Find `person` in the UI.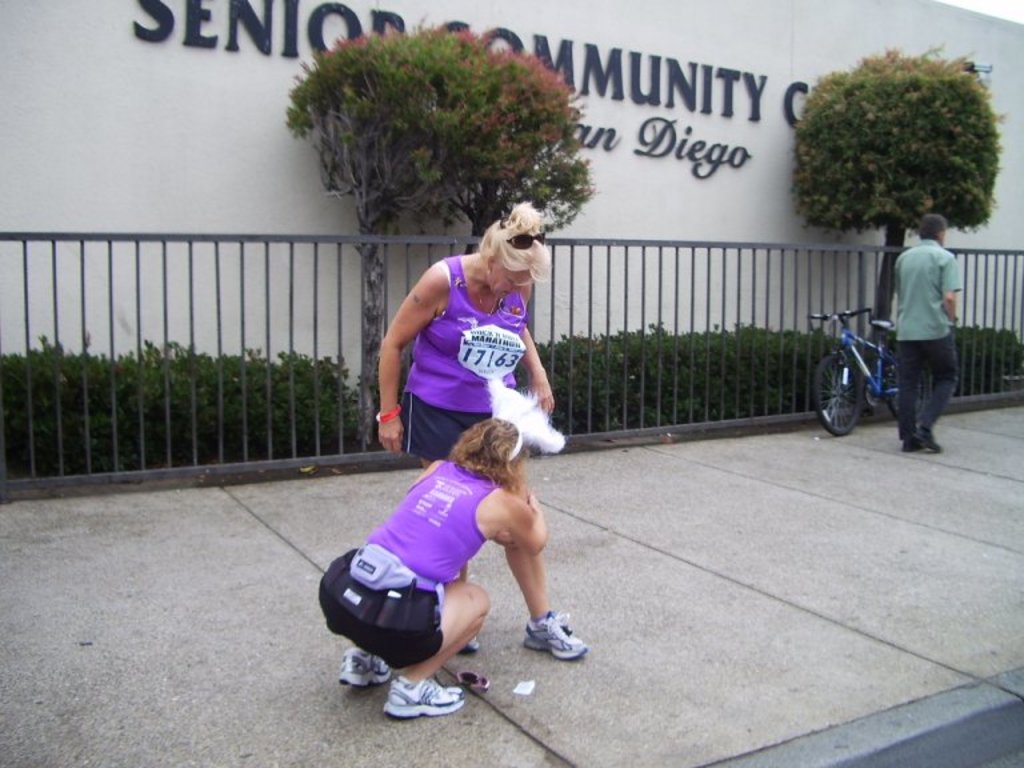
UI element at [316, 413, 548, 717].
